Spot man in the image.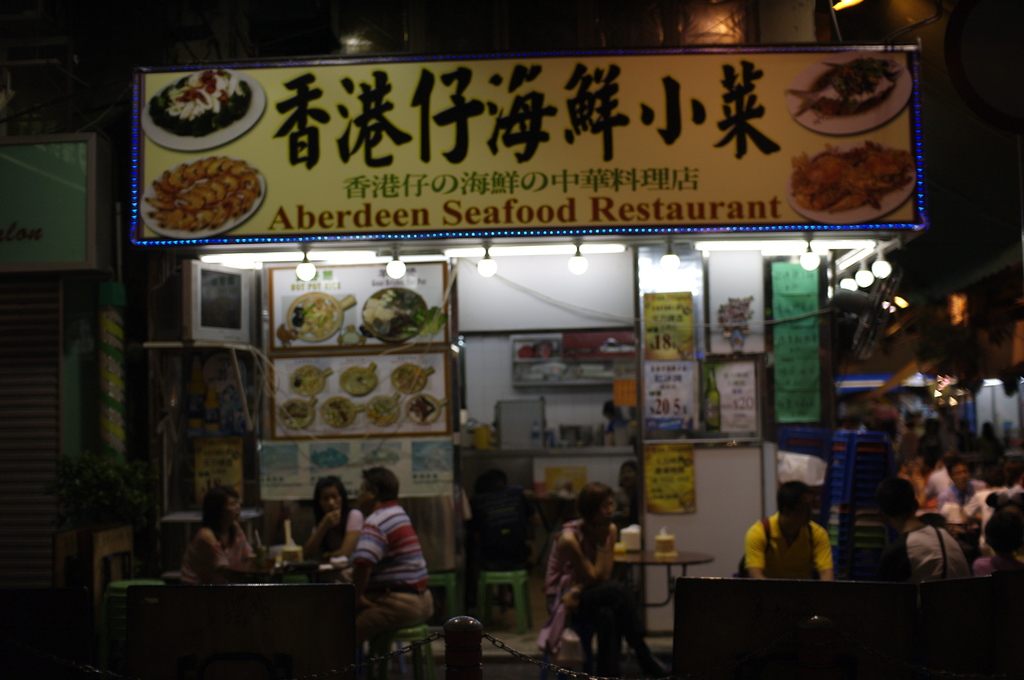
man found at (914, 506, 969, 578).
